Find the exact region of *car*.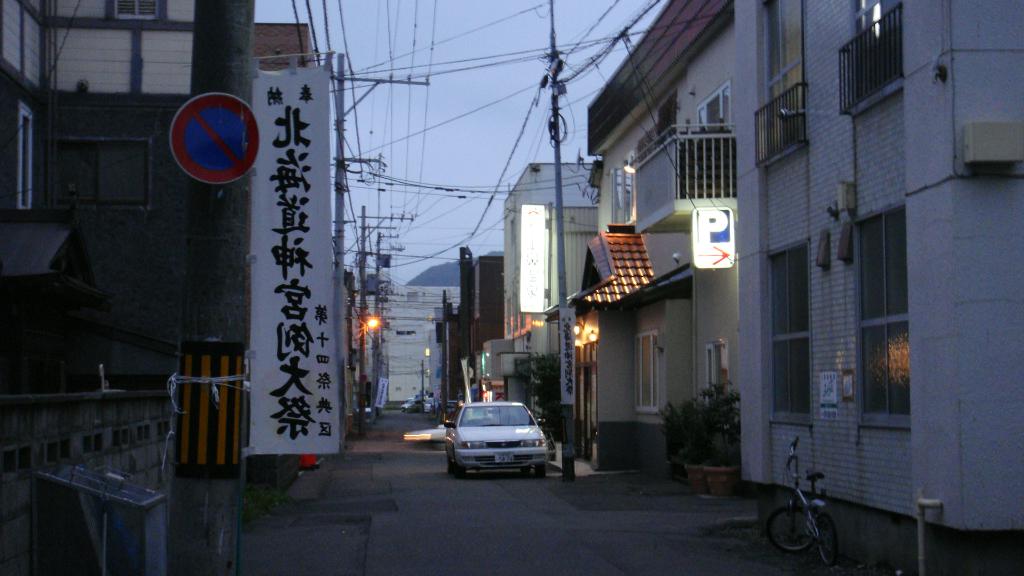
Exact region: 444/398/554/481.
